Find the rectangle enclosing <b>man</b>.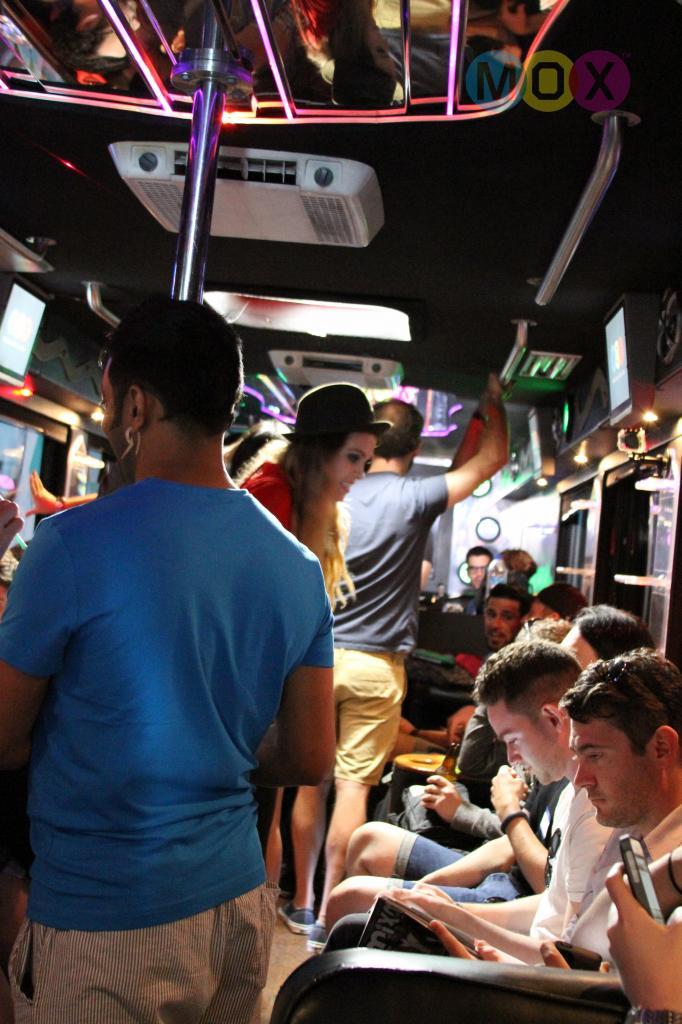
BBox(439, 547, 492, 618).
